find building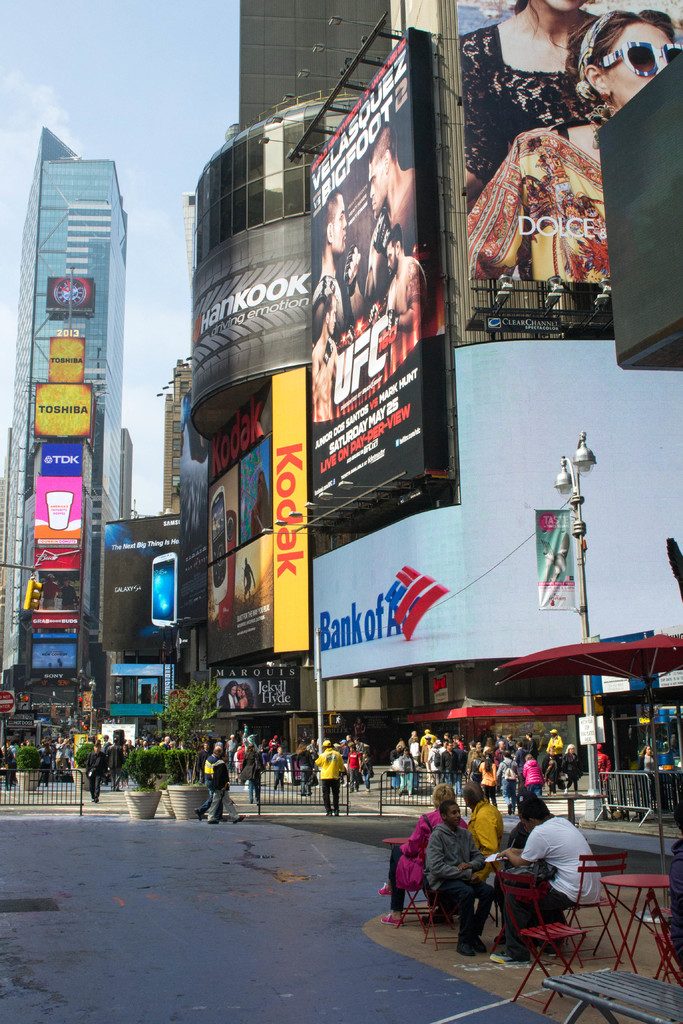
{"x1": 4, "y1": 131, "x2": 122, "y2": 781}
